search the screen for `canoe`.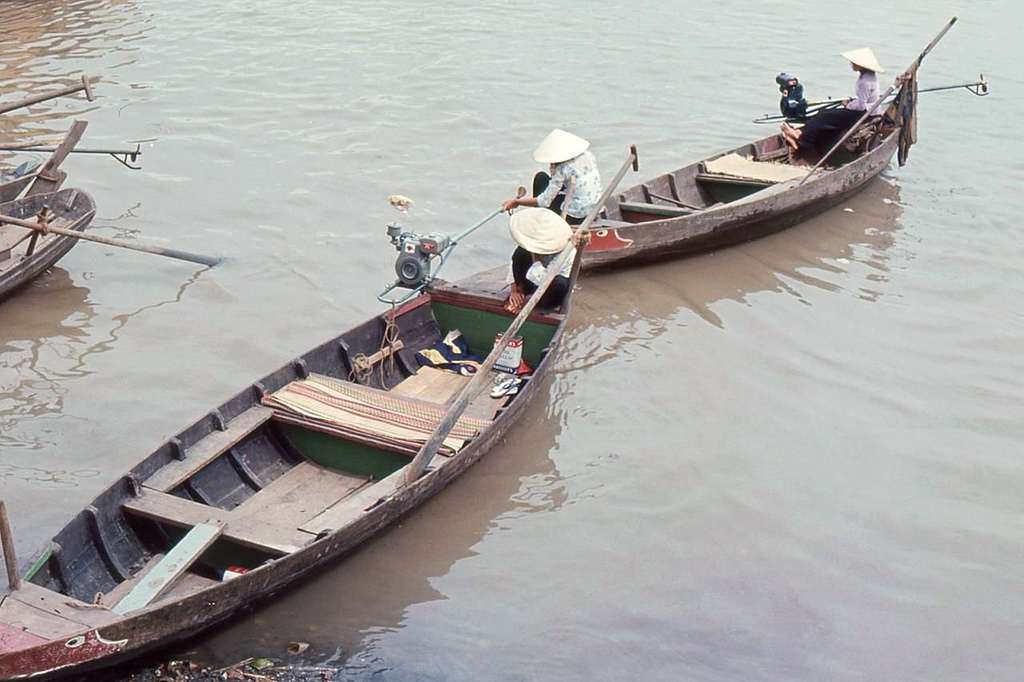
Found at (x1=0, y1=118, x2=84, y2=211).
